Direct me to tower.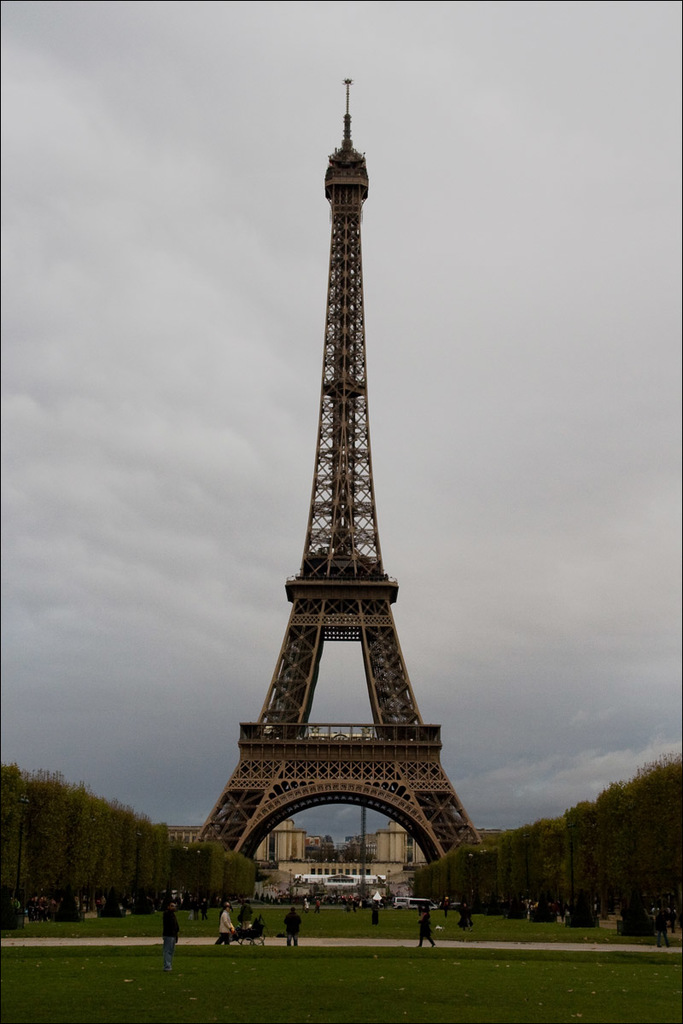
Direction: rect(179, 70, 474, 900).
